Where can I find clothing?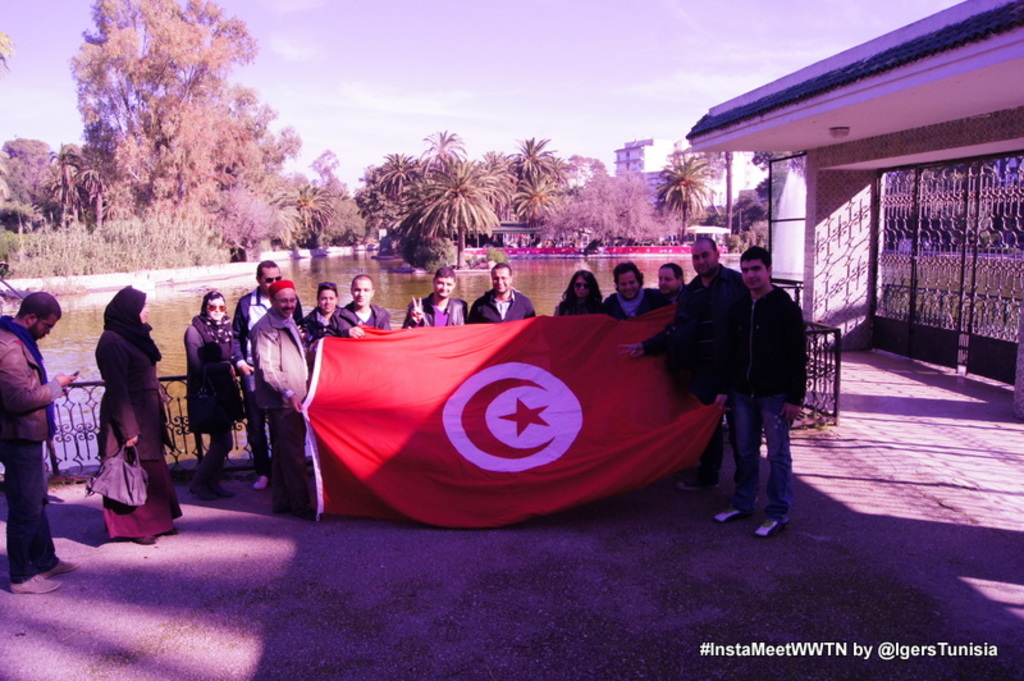
You can find it at bbox=(648, 280, 681, 334).
